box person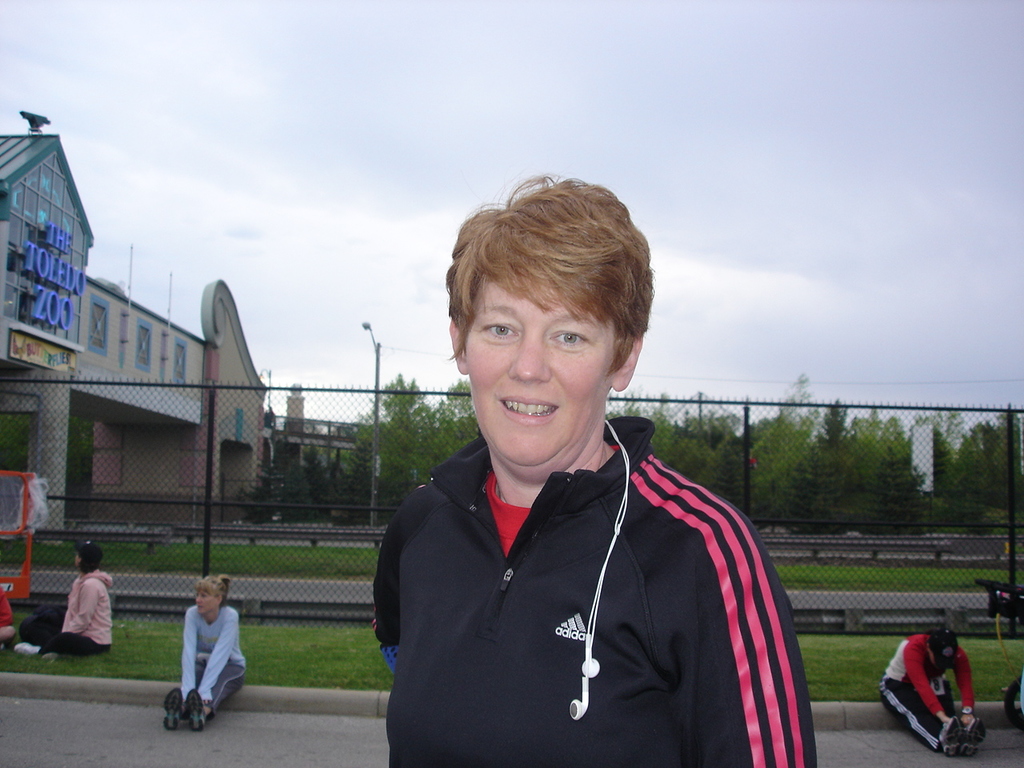
{"left": 372, "top": 172, "right": 812, "bottom": 767}
